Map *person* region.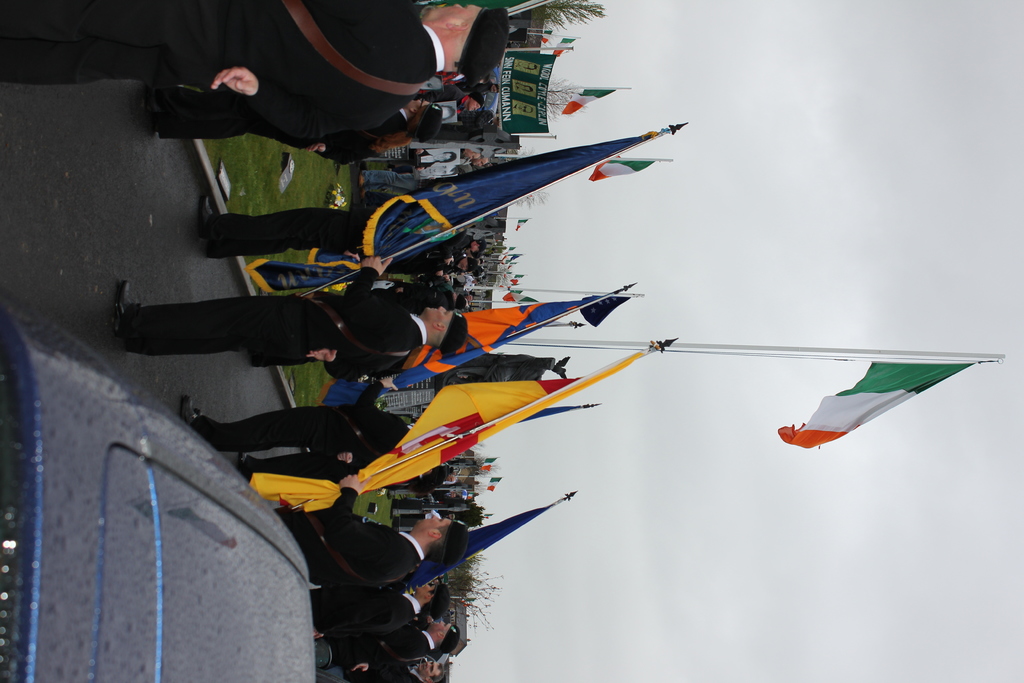
Mapped to bbox=(267, 473, 468, 588).
